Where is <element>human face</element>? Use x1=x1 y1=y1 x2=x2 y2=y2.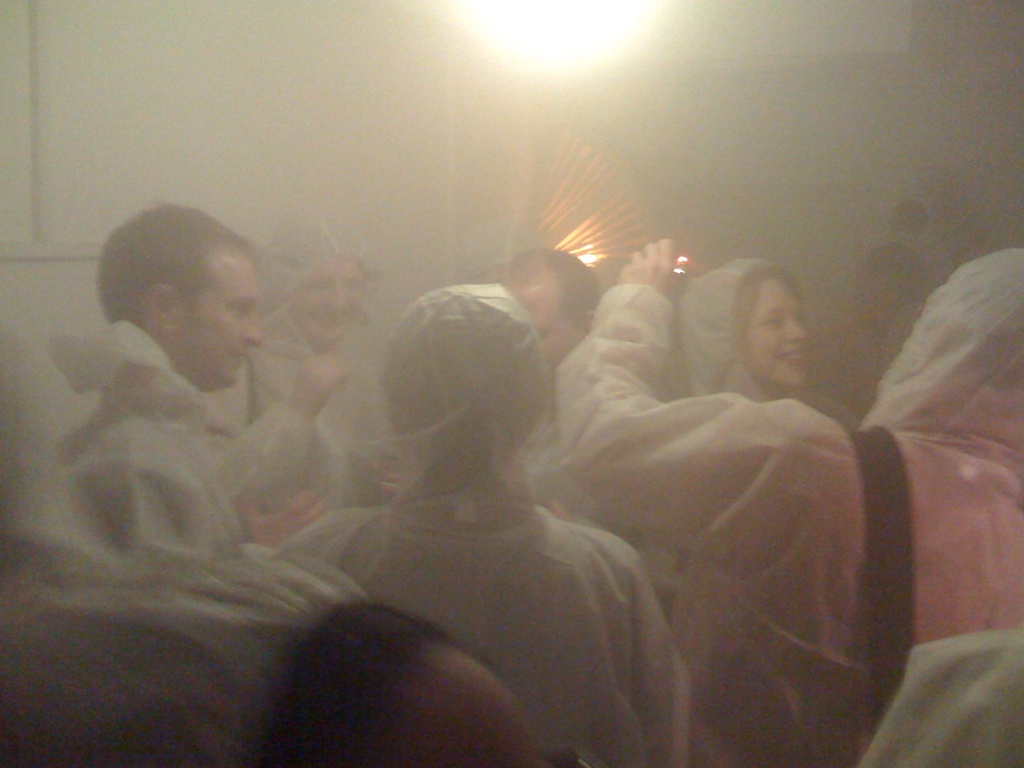
x1=502 y1=271 x2=582 y2=372.
